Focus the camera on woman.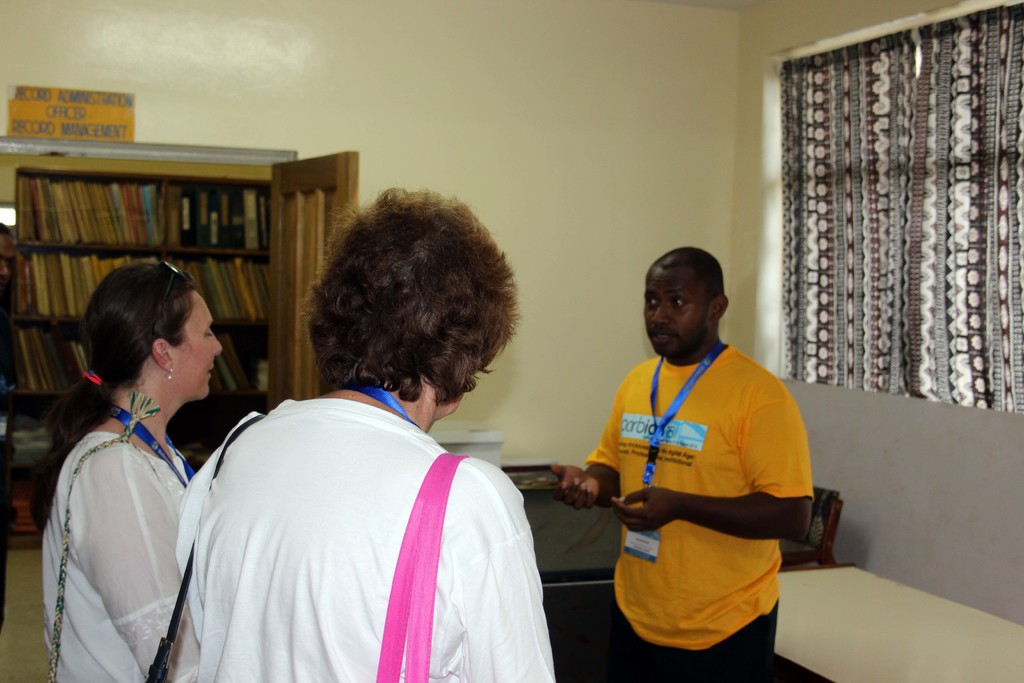
Focus region: bbox(26, 238, 223, 682).
